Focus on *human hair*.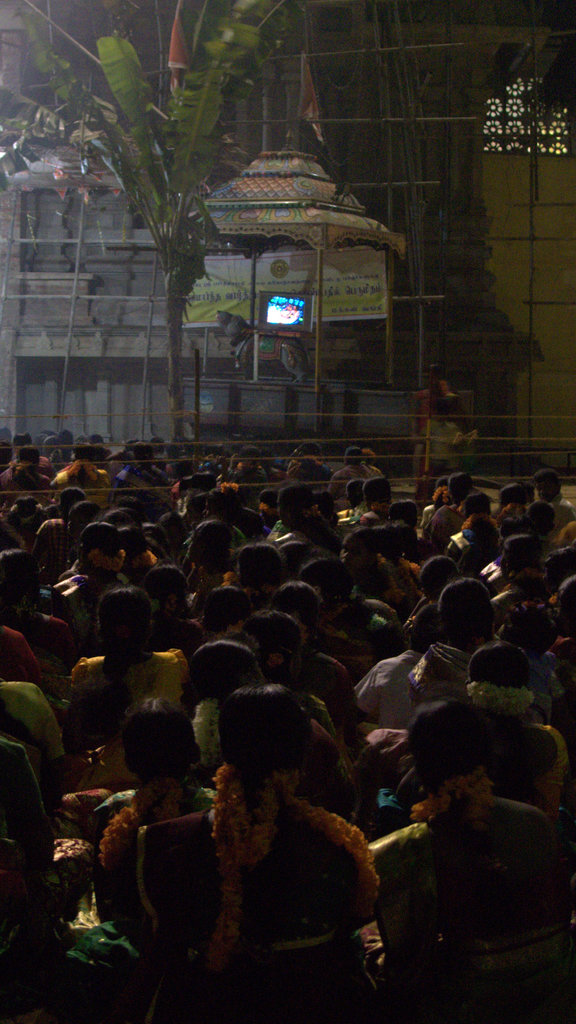
Focused at select_region(11, 495, 42, 526).
